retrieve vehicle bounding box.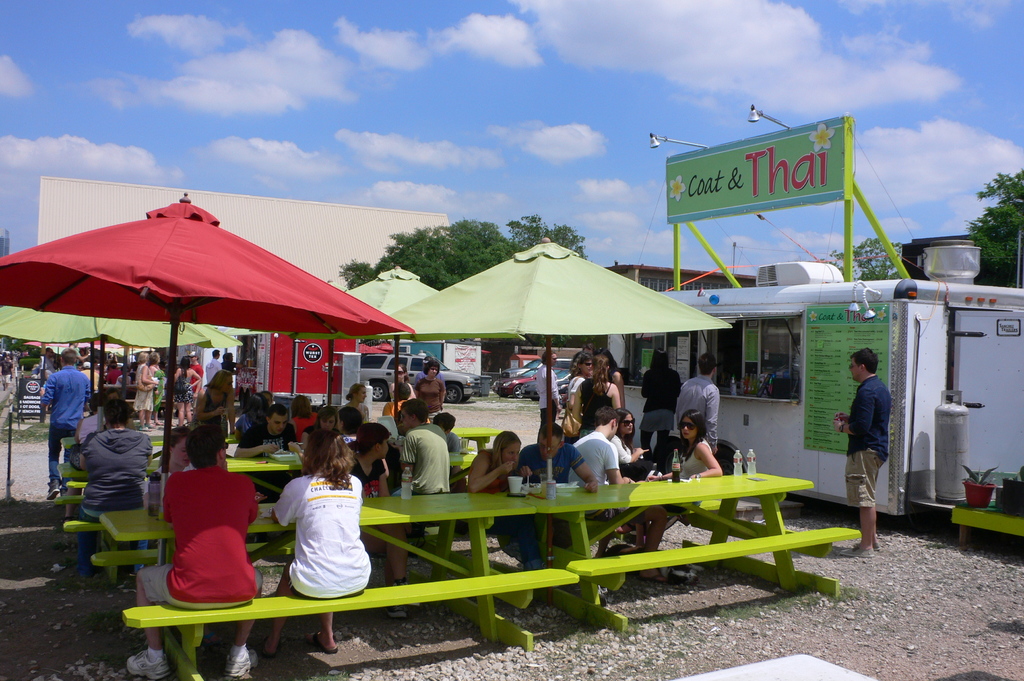
Bounding box: region(360, 351, 482, 402).
